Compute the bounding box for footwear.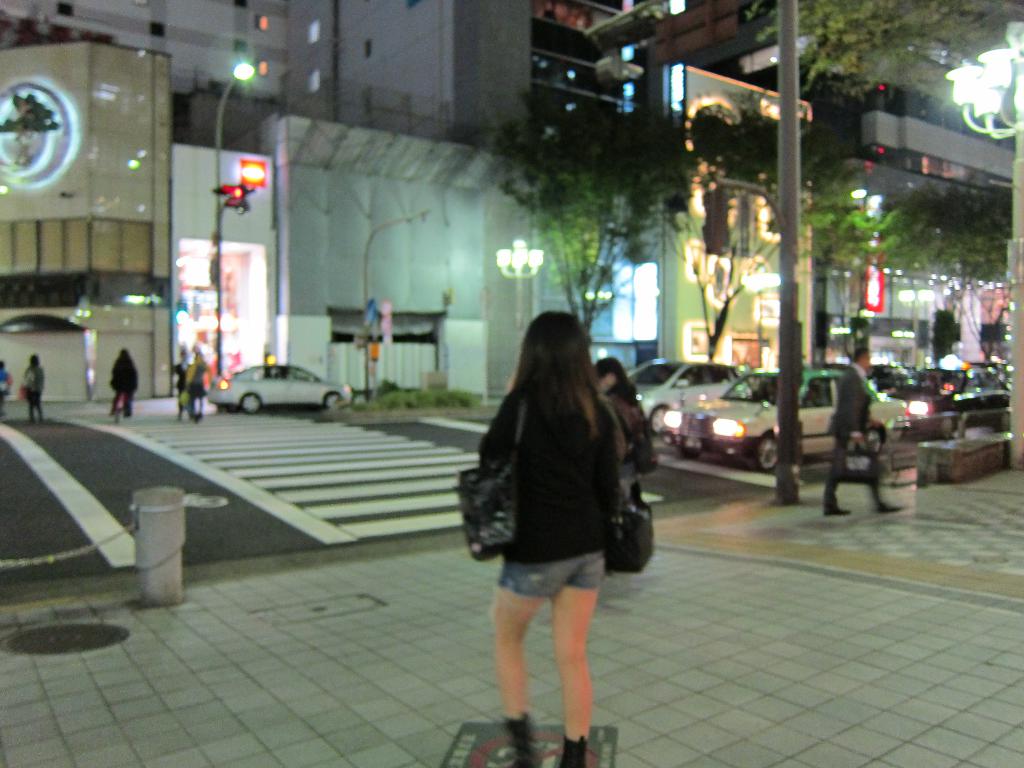
557 736 588 767.
